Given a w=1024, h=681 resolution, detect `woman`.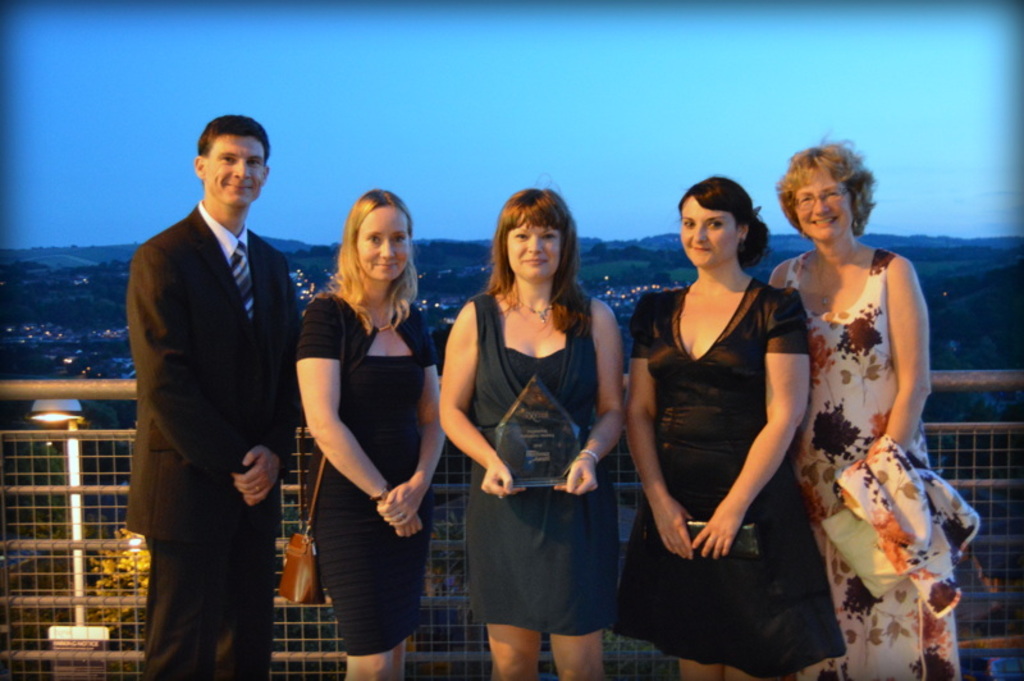
bbox=(751, 137, 954, 650).
